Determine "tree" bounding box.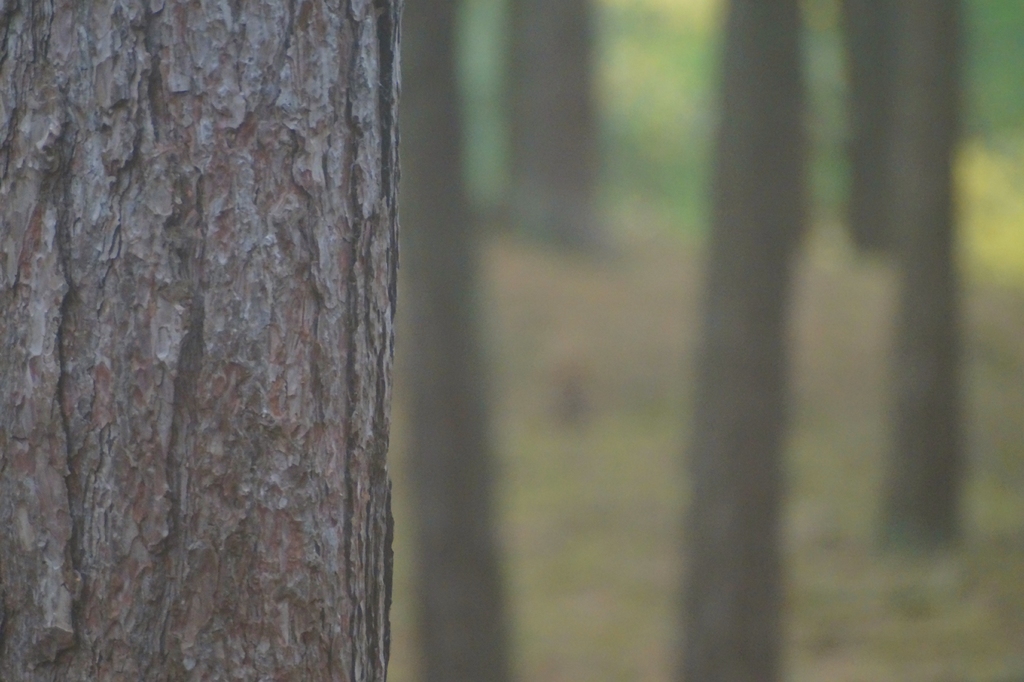
Determined: [x1=689, y1=0, x2=797, y2=681].
